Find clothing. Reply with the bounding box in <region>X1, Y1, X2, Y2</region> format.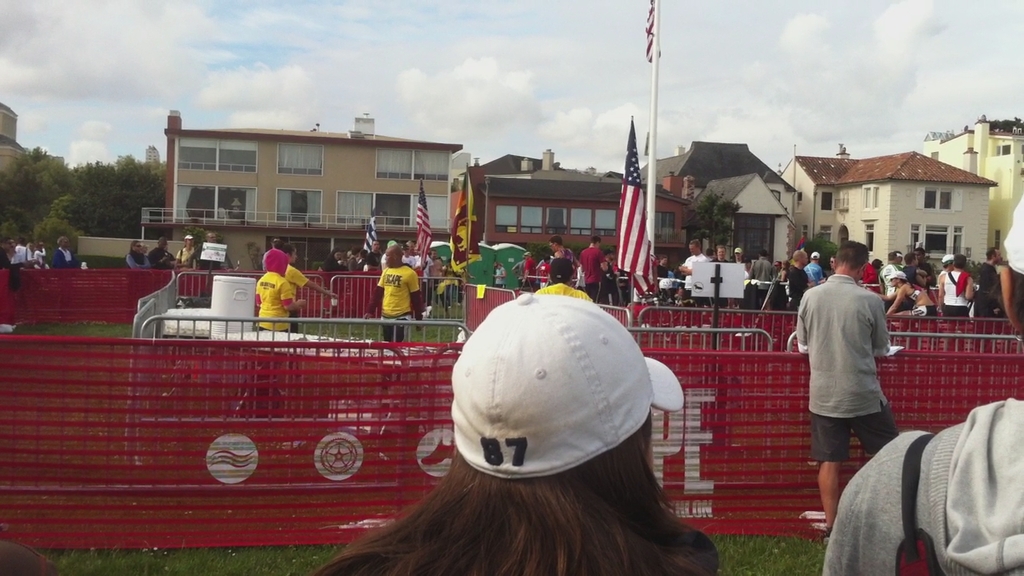
<region>583, 246, 608, 304</region>.
